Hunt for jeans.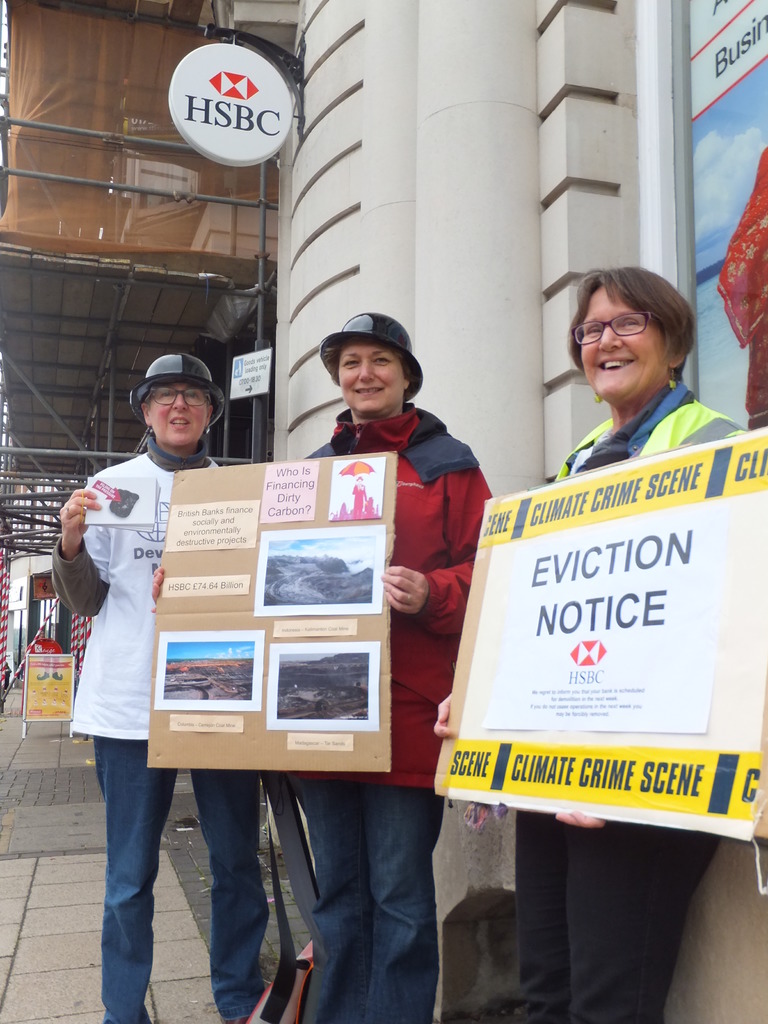
Hunted down at crop(80, 723, 265, 1004).
